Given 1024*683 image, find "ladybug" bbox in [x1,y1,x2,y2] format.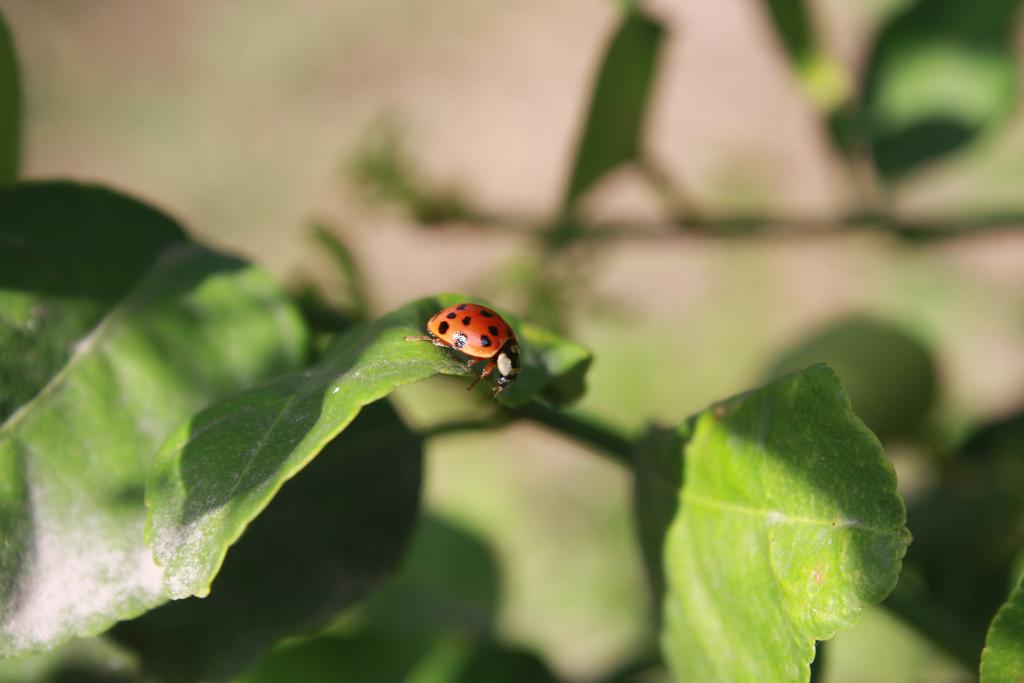
[403,300,522,403].
